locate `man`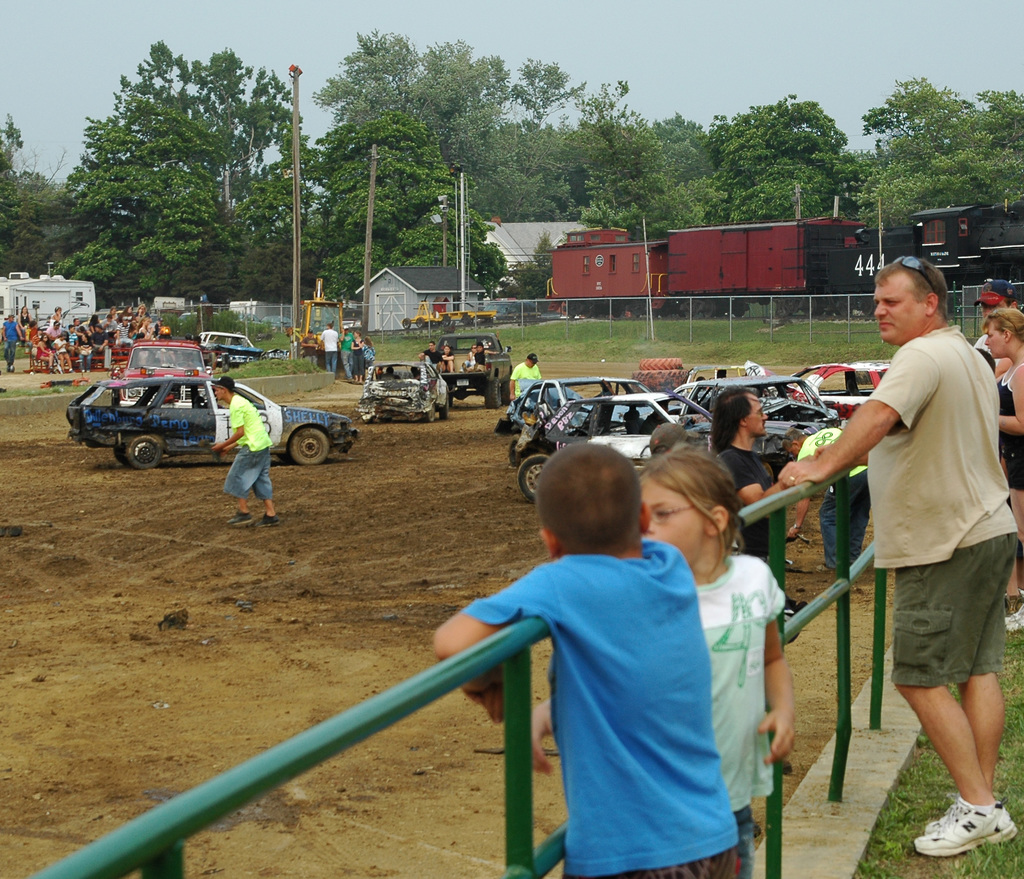
BBox(335, 327, 356, 385)
